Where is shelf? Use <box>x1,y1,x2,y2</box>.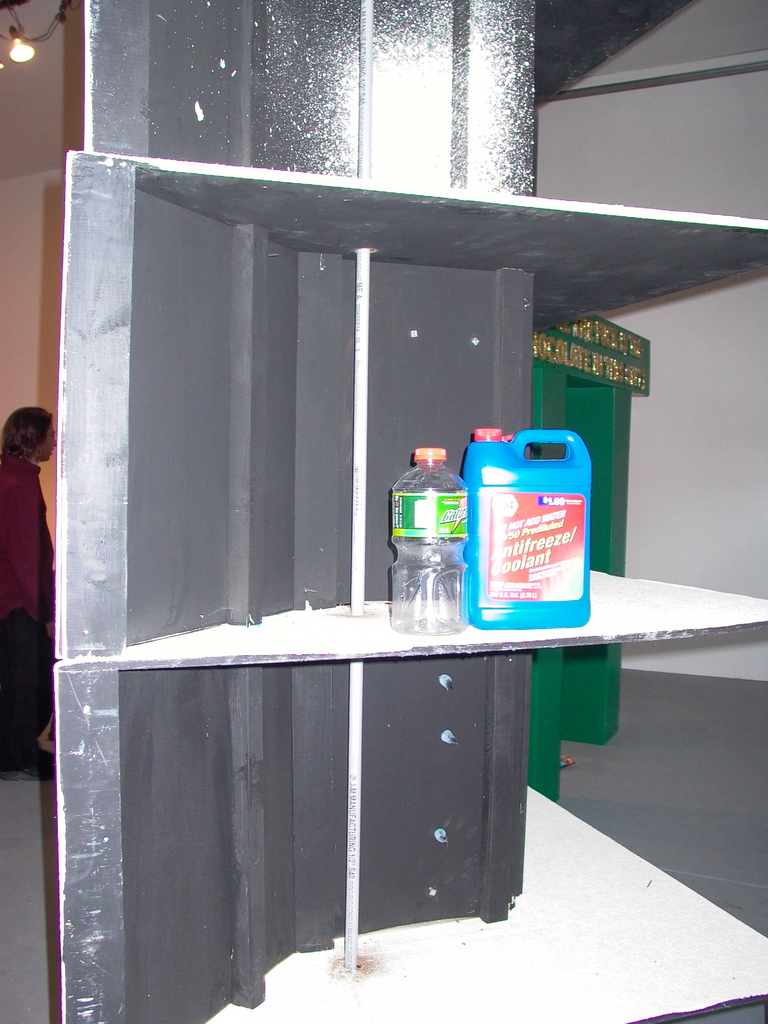
<box>53,462,767,1014</box>.
